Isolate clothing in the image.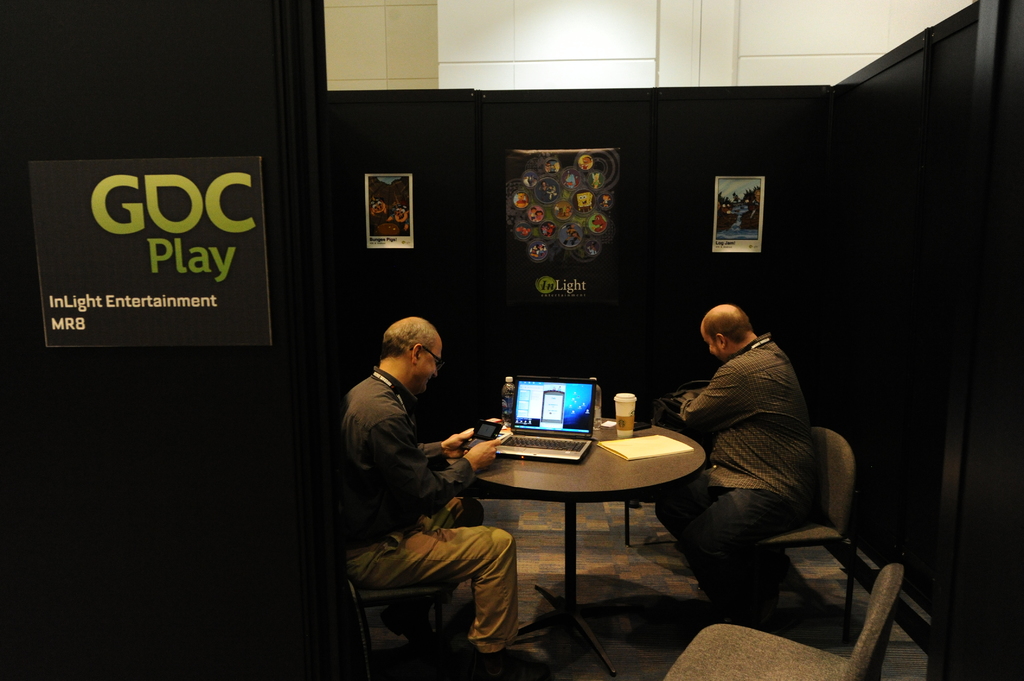
Isolated region: [x1=741, y1=202, x2=760, y2=225].
